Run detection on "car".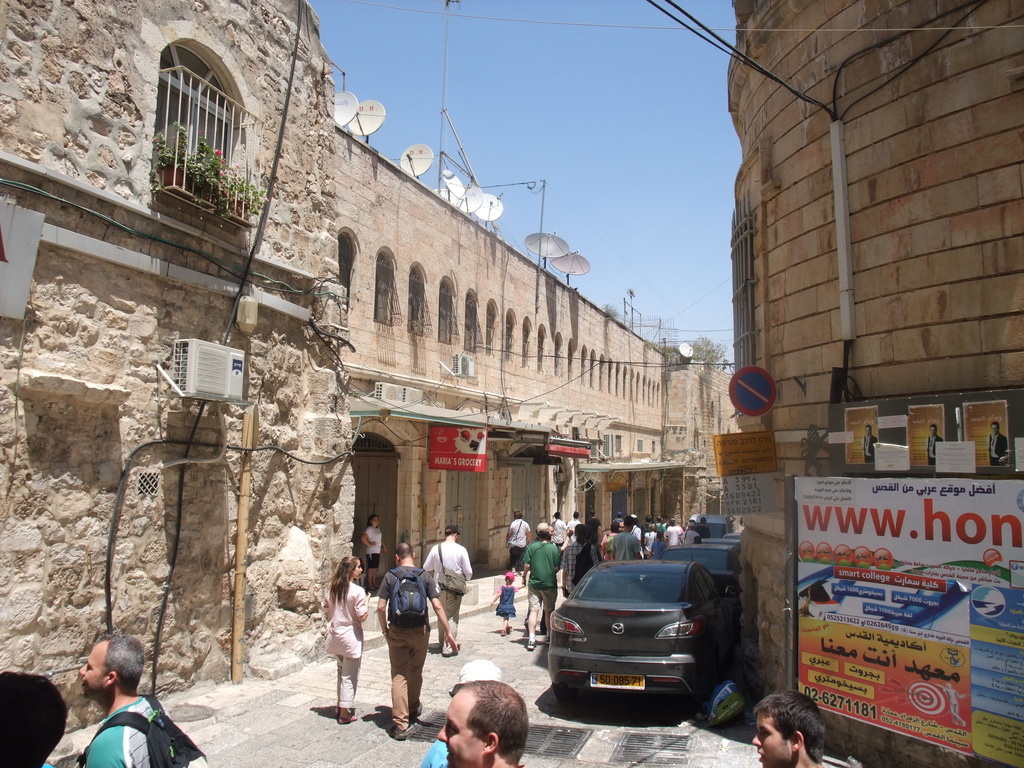
Result: x1=655, y1=545, x2=742, y2=614.
